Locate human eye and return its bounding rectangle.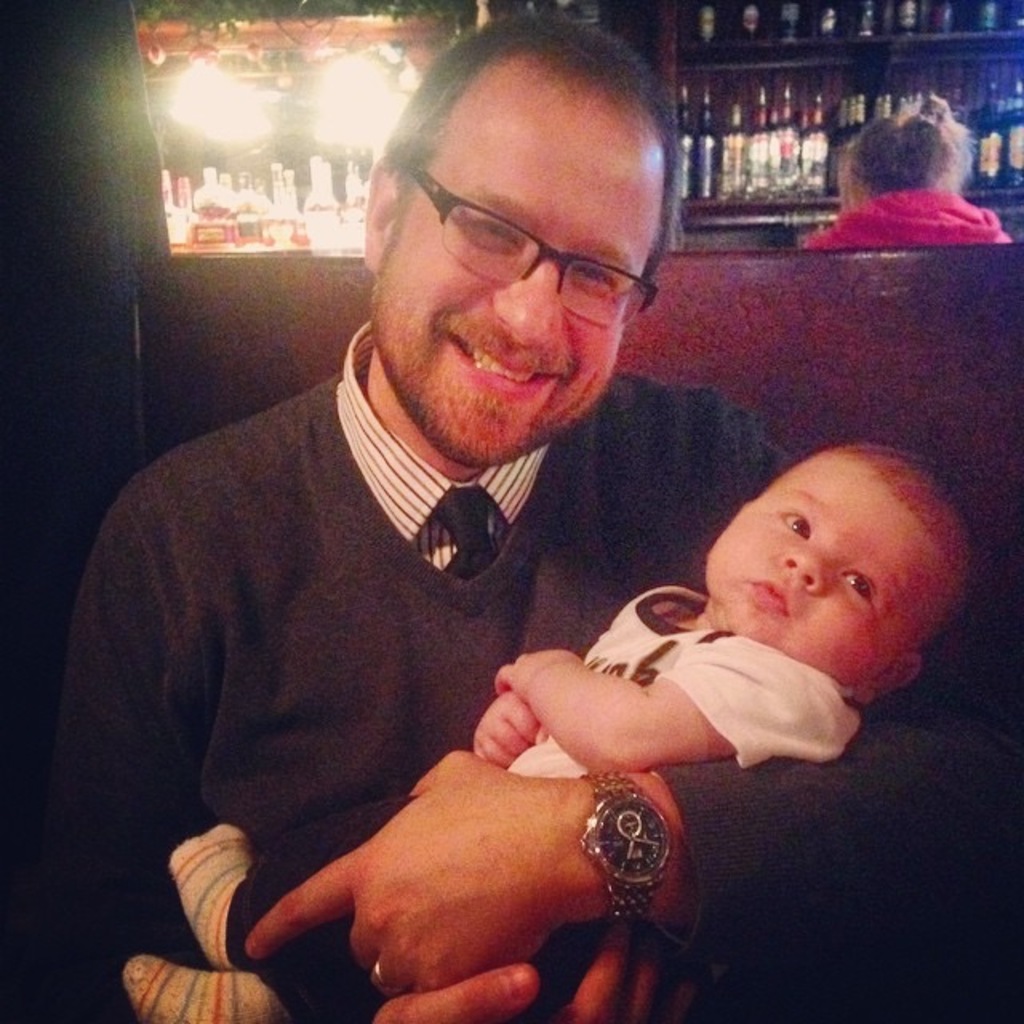
[570,262,622,293].
